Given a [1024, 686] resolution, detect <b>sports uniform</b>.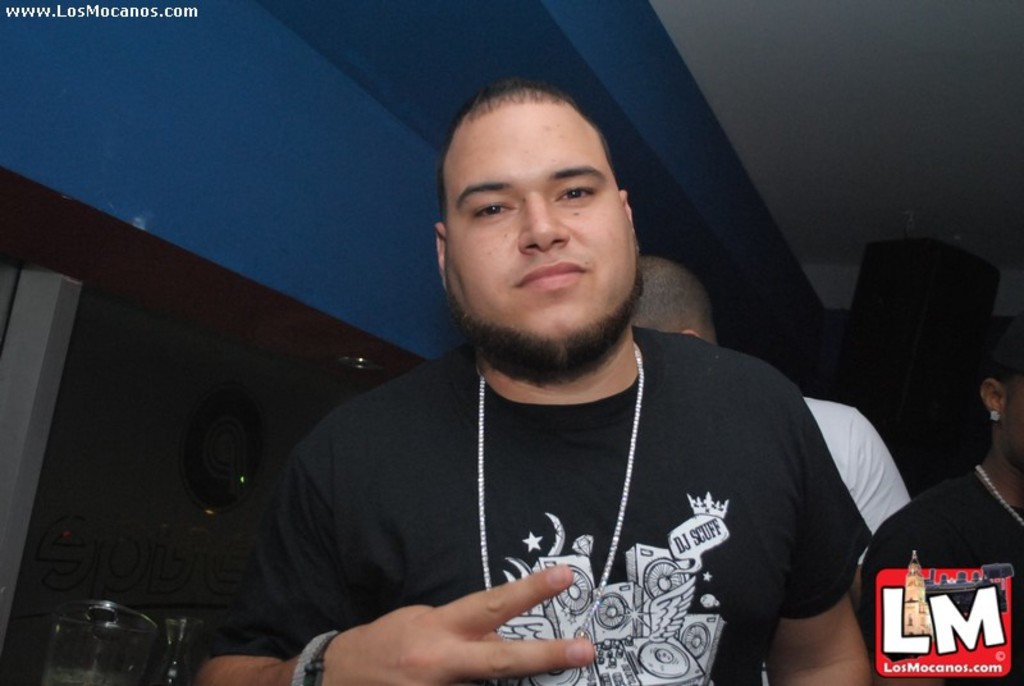
region(867, 456, 1023, 685).
